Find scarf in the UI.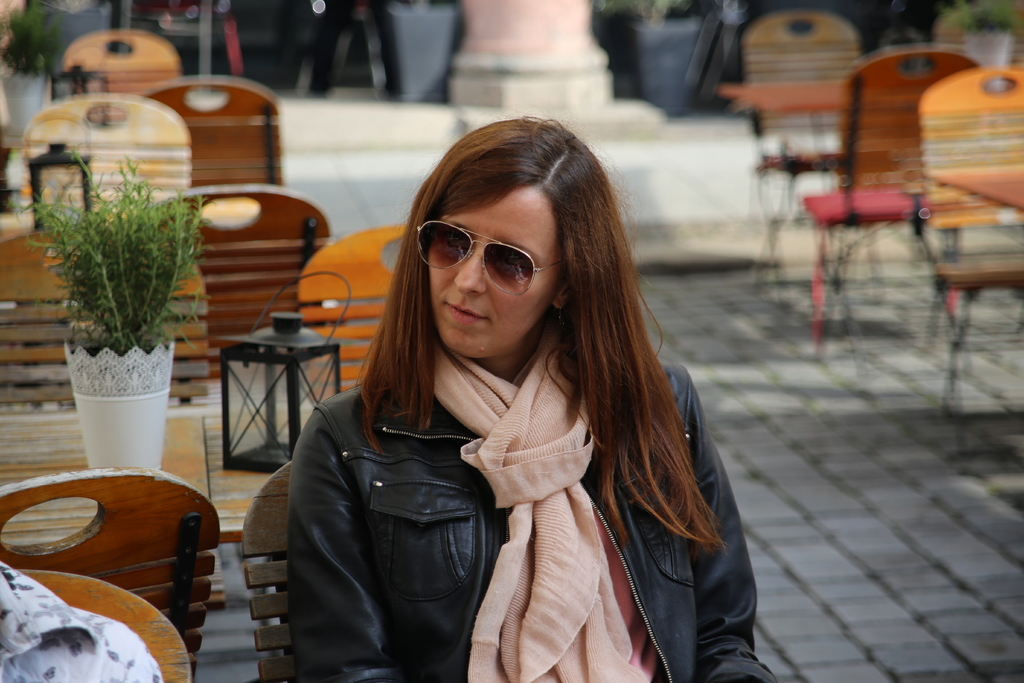
UI element at locate(417, 324, 656, 682).
